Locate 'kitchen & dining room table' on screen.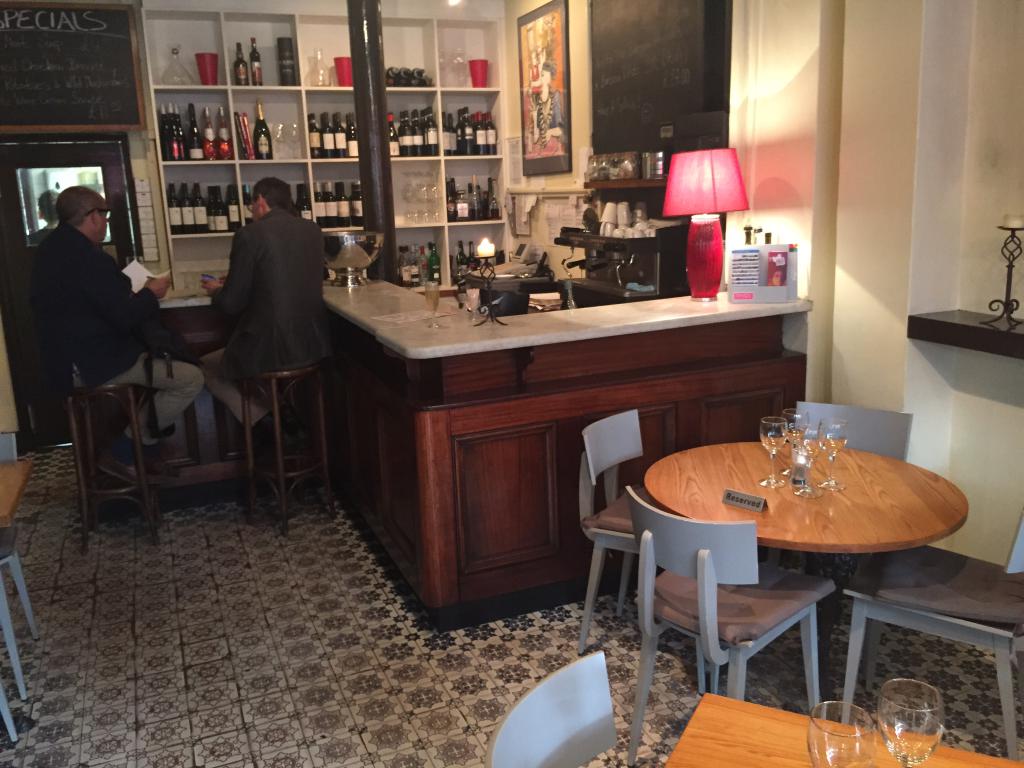
On screen at x1=587, y1=431, x2=972, y2=631.
